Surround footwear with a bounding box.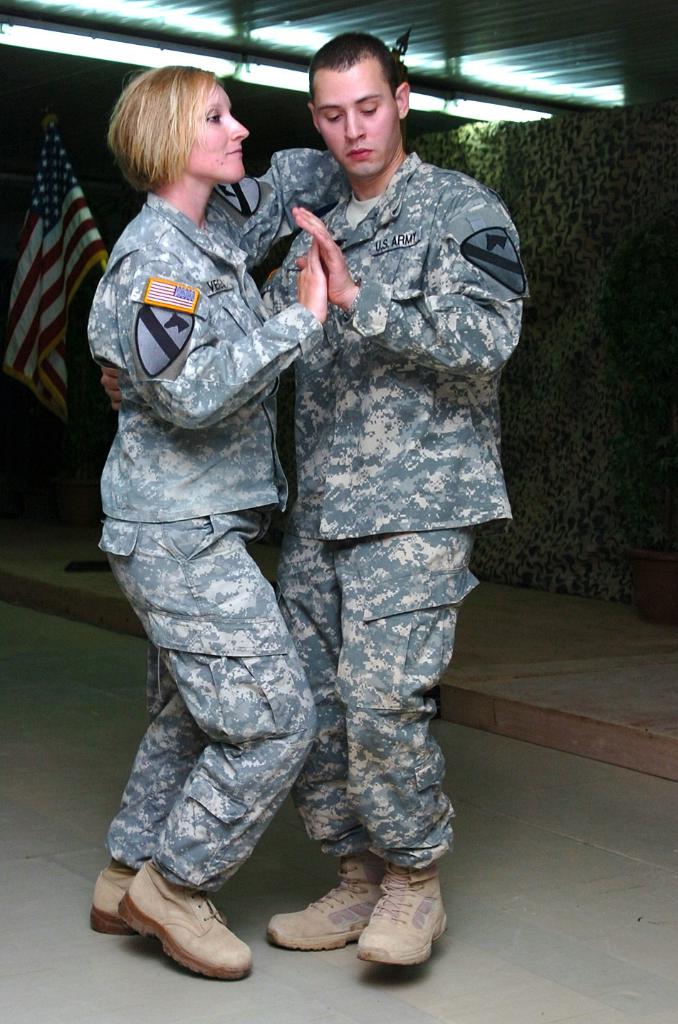
[267, 855, 386, 950].
